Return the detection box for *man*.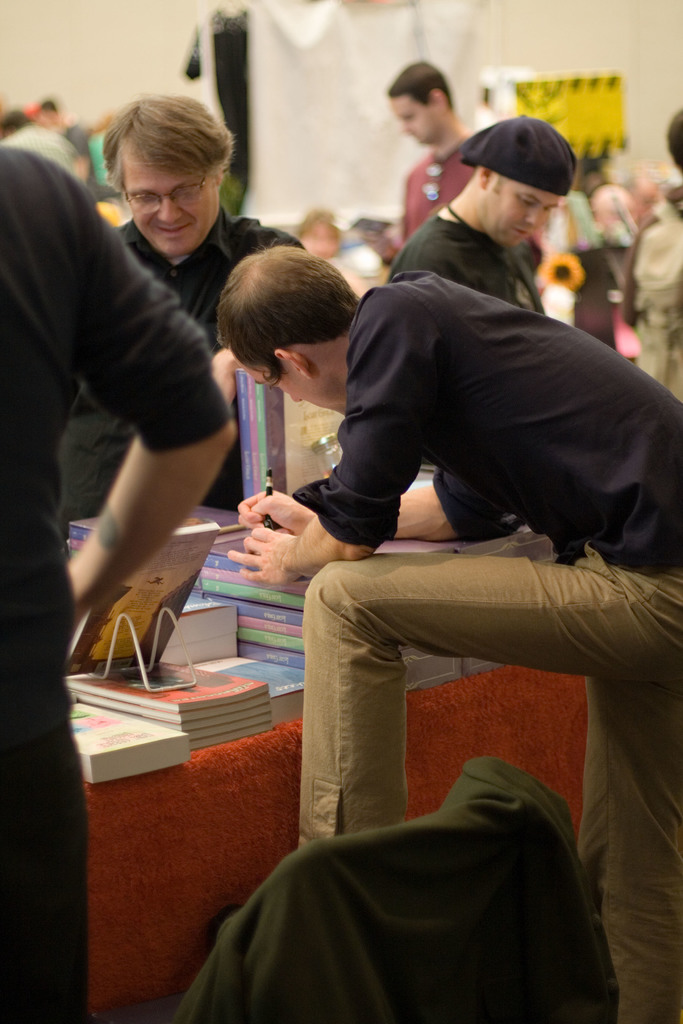
0/136/236/1023.
